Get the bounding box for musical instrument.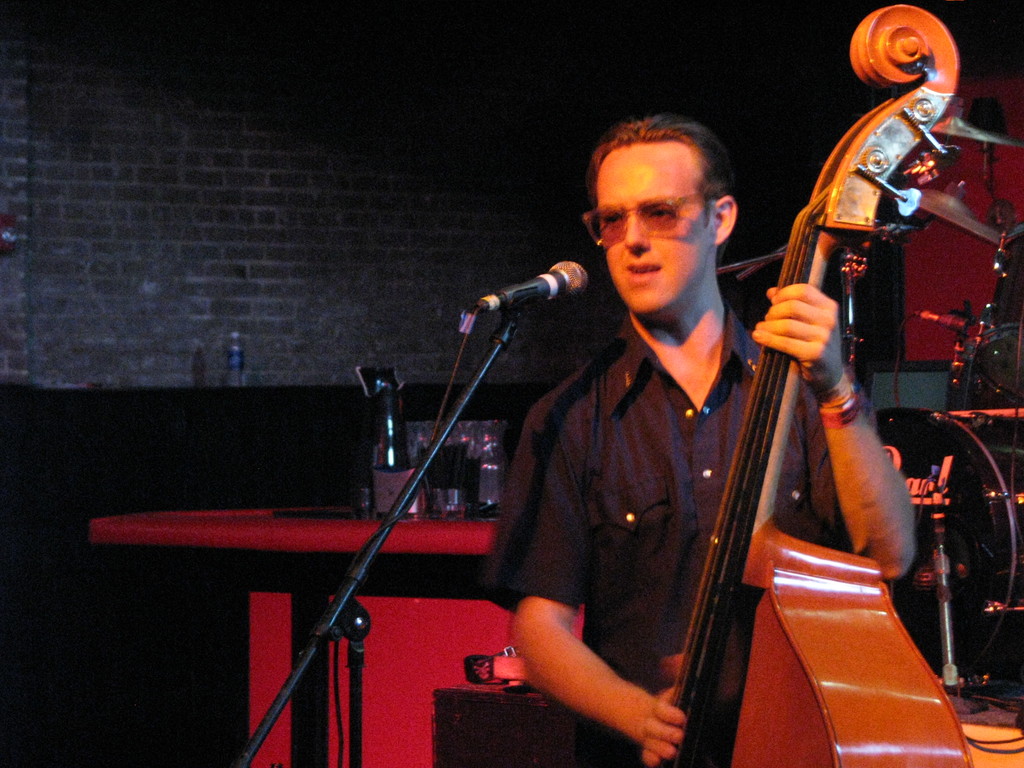
x1=660 y1=3 x2=974 y2=767.
